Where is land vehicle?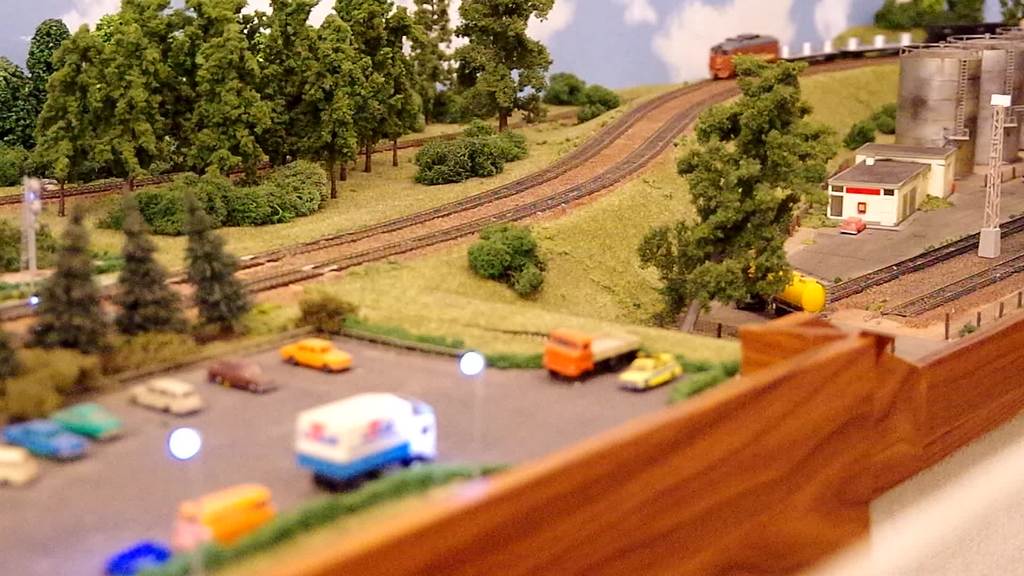
select_region(3, 419, 87, 465).
